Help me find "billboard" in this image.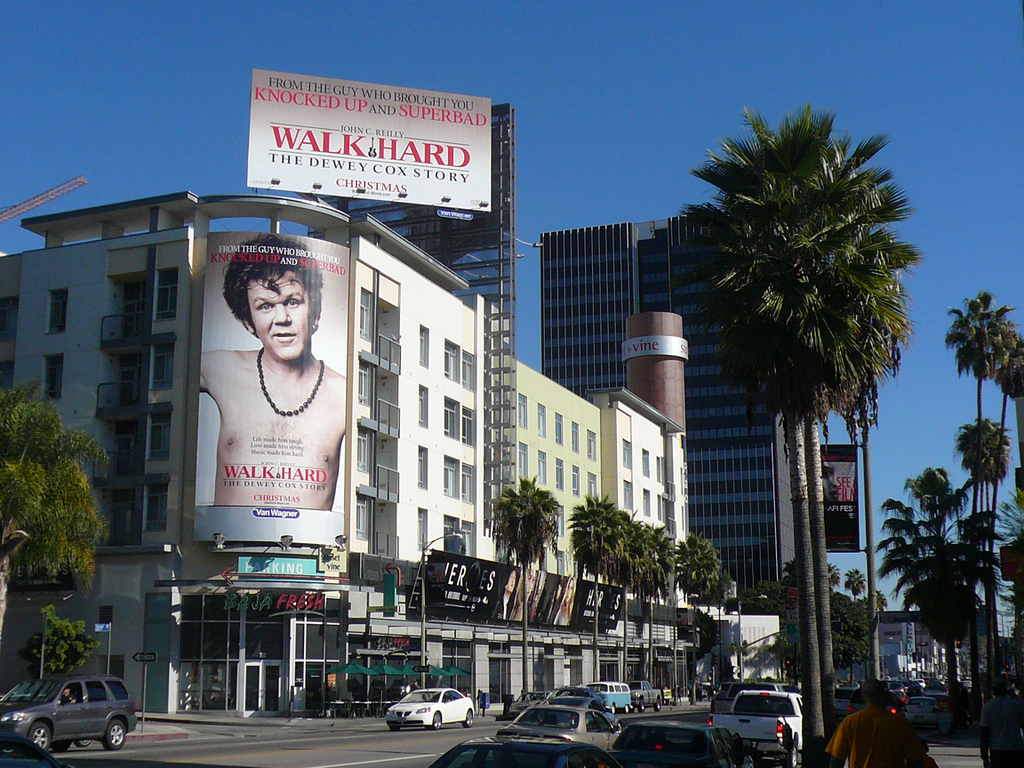
Found it: bbox(413, 550, 629, 633).
